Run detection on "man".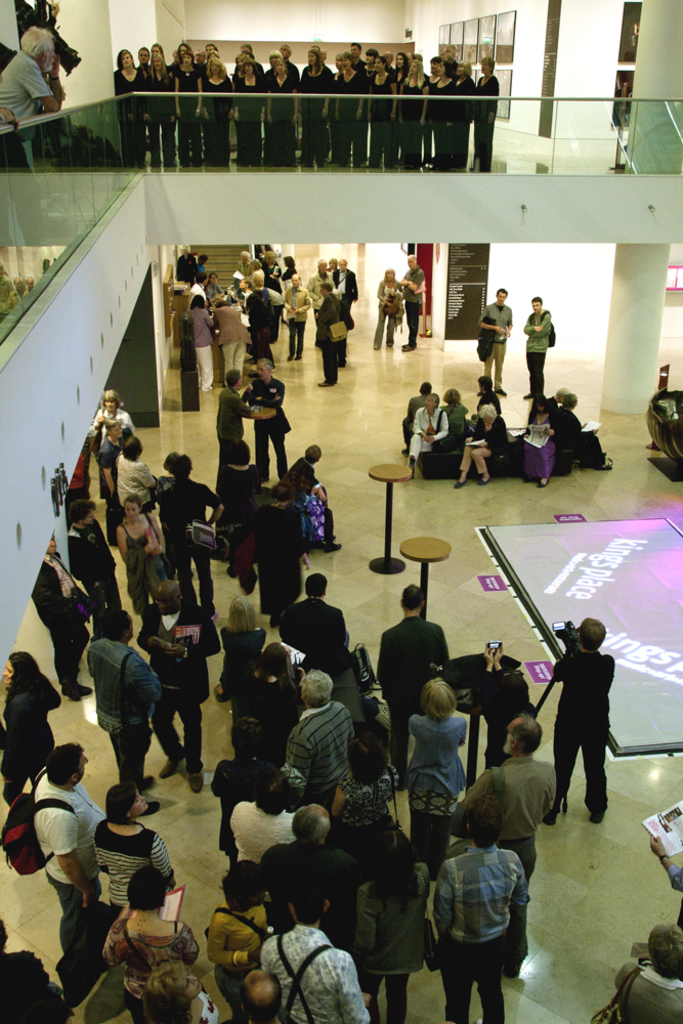
Result: (left=450, top=718, right=562, bottom=983).
